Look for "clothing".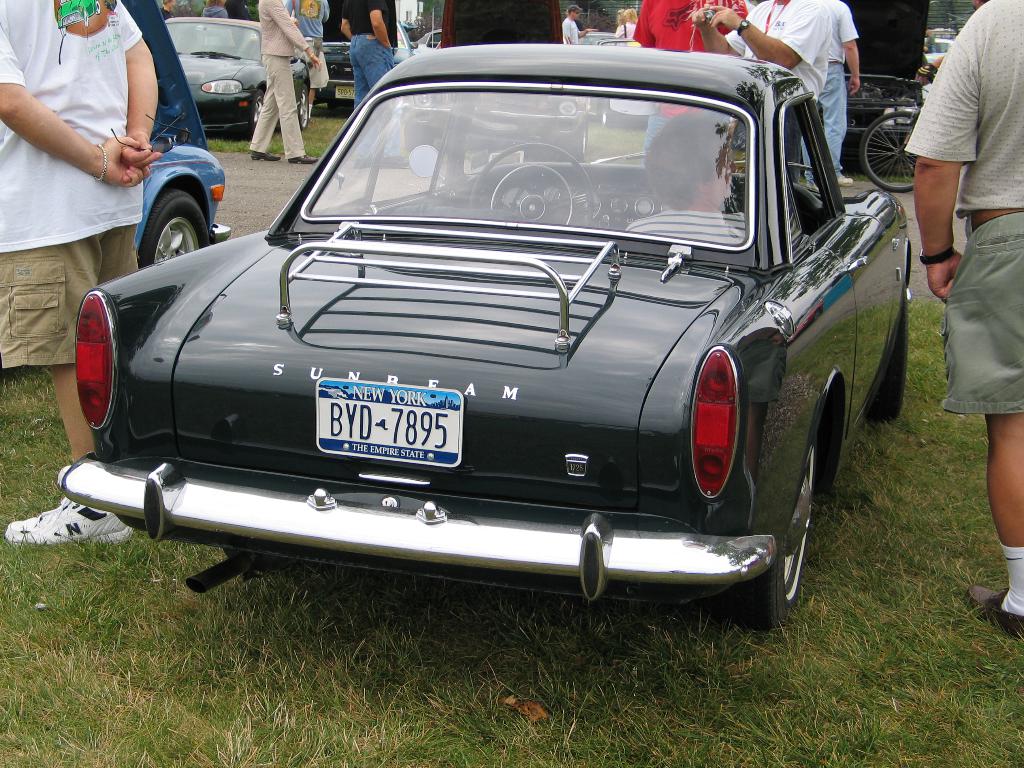
Found: <region>250, 0, 308, 160</region>.
